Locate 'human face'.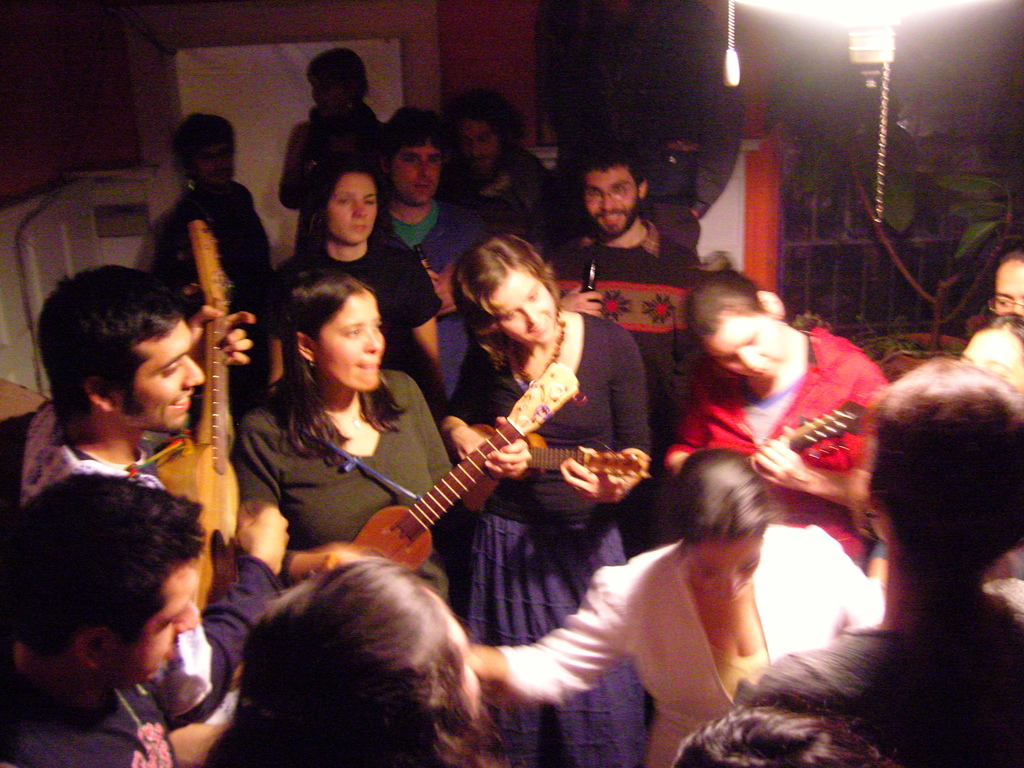
Bounding box: bbox=(328, 171, 380, 249).
